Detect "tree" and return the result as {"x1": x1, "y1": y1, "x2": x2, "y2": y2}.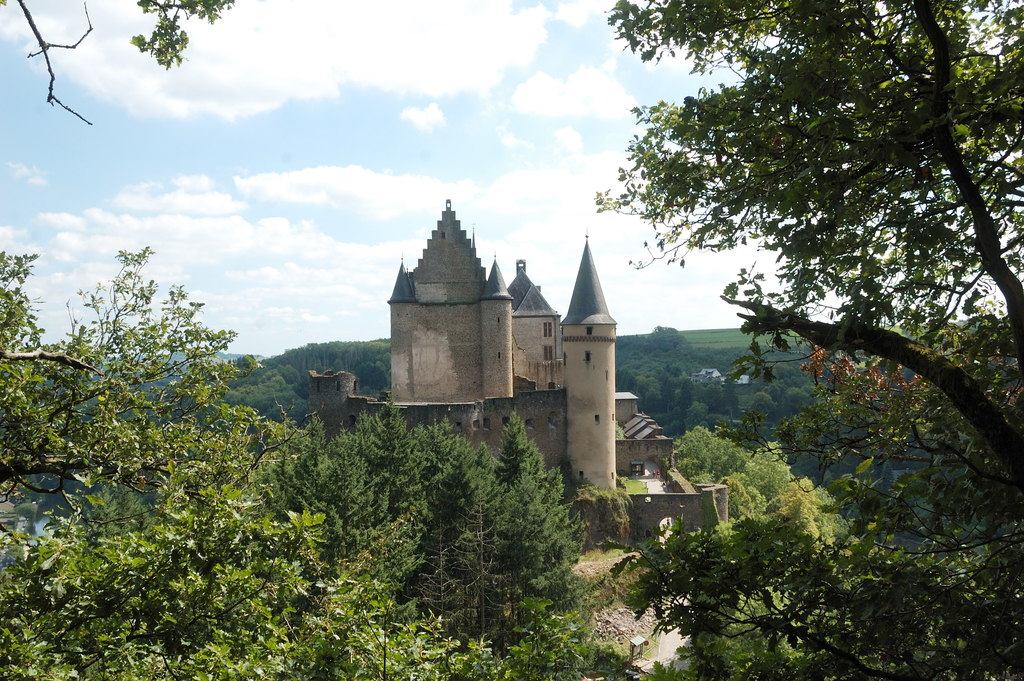
{"x1": 595, "y1": 0, "x2": 1023, "y2": 678}.
